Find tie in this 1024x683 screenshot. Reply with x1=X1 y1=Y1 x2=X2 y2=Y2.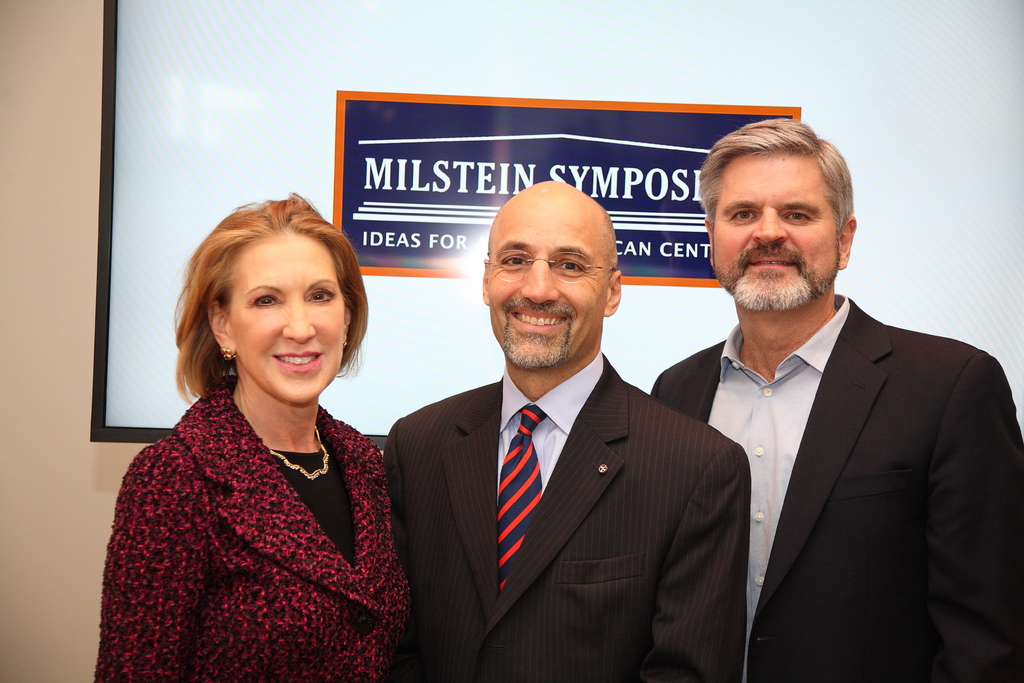
x1=499 y1=404 x2=543 y2=589.
